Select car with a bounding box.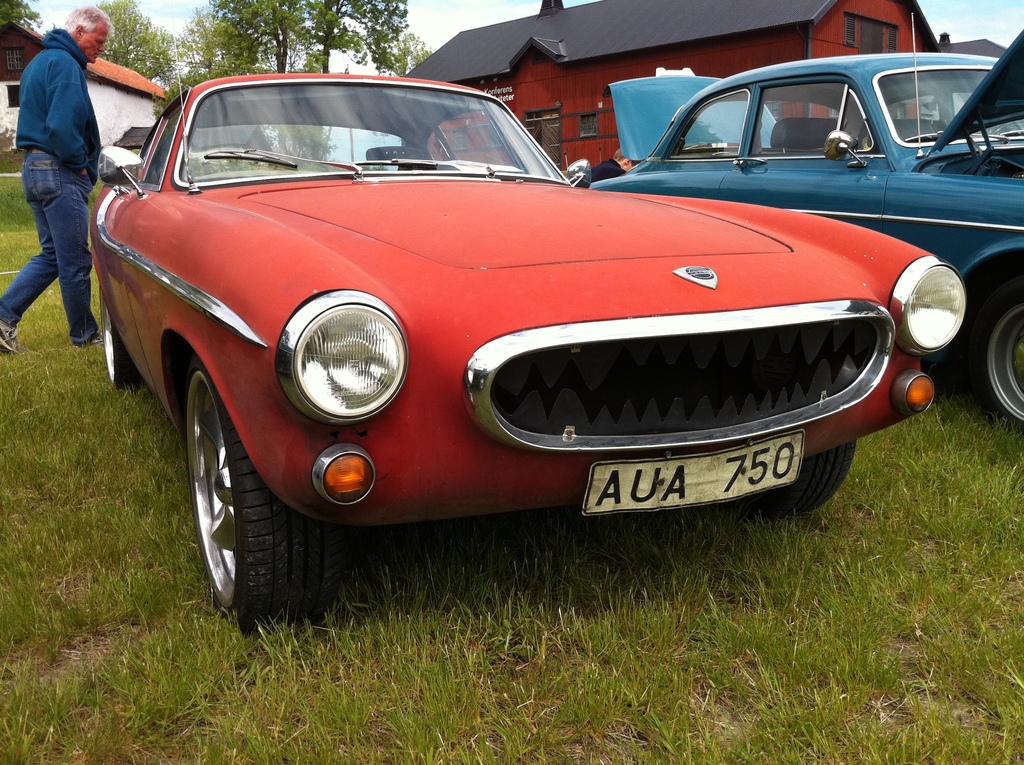
x1=93, y1=61, x2=917, y2=599.
